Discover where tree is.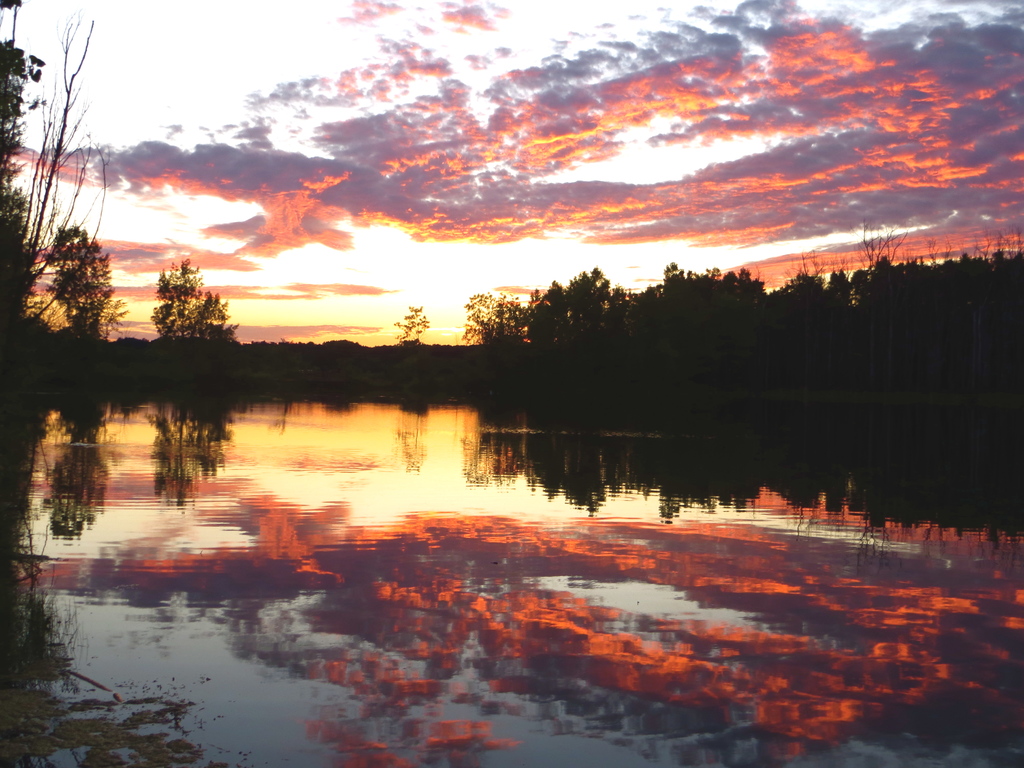
Discovered at (left=513, top=268, right=625, bottom=365).
